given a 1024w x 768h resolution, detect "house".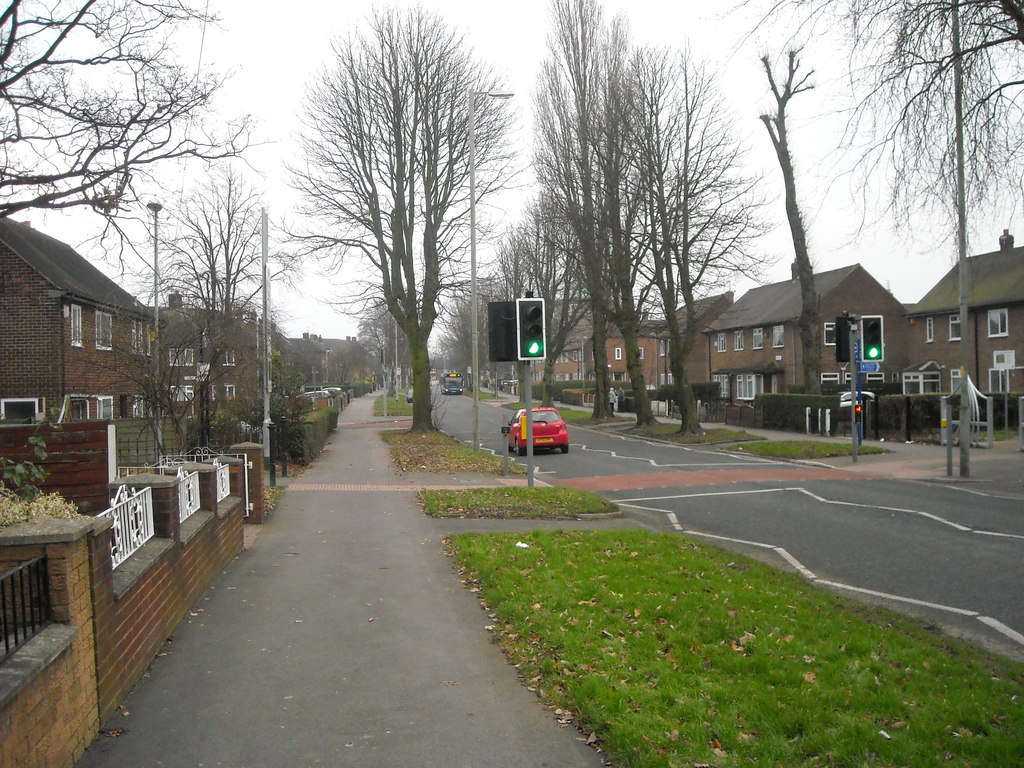
<region>146, 291, 212, 417</region>.
